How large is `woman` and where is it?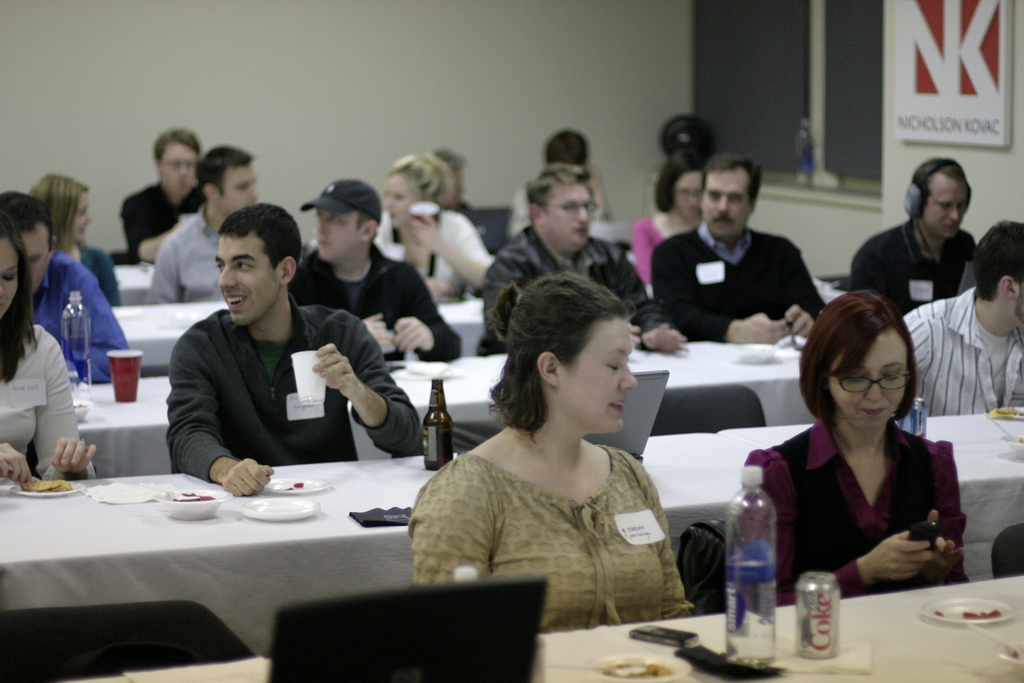
Bounding box: [left=744, top=295, right=968, bottom=612].
